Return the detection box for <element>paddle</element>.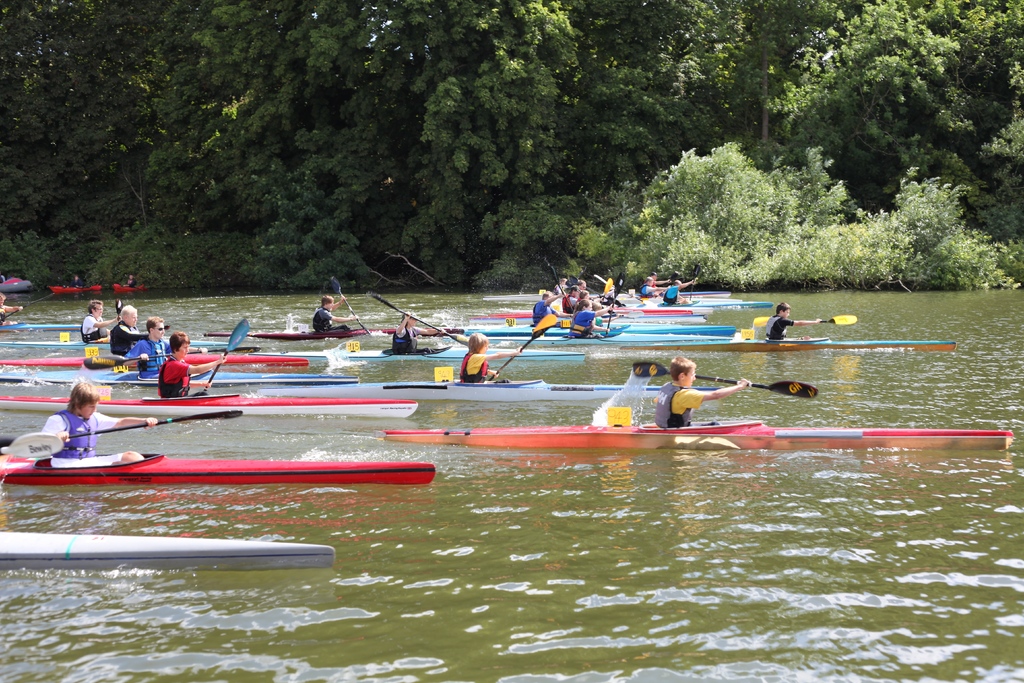
(x1=129, y1=318, x2=172, y2=339).
